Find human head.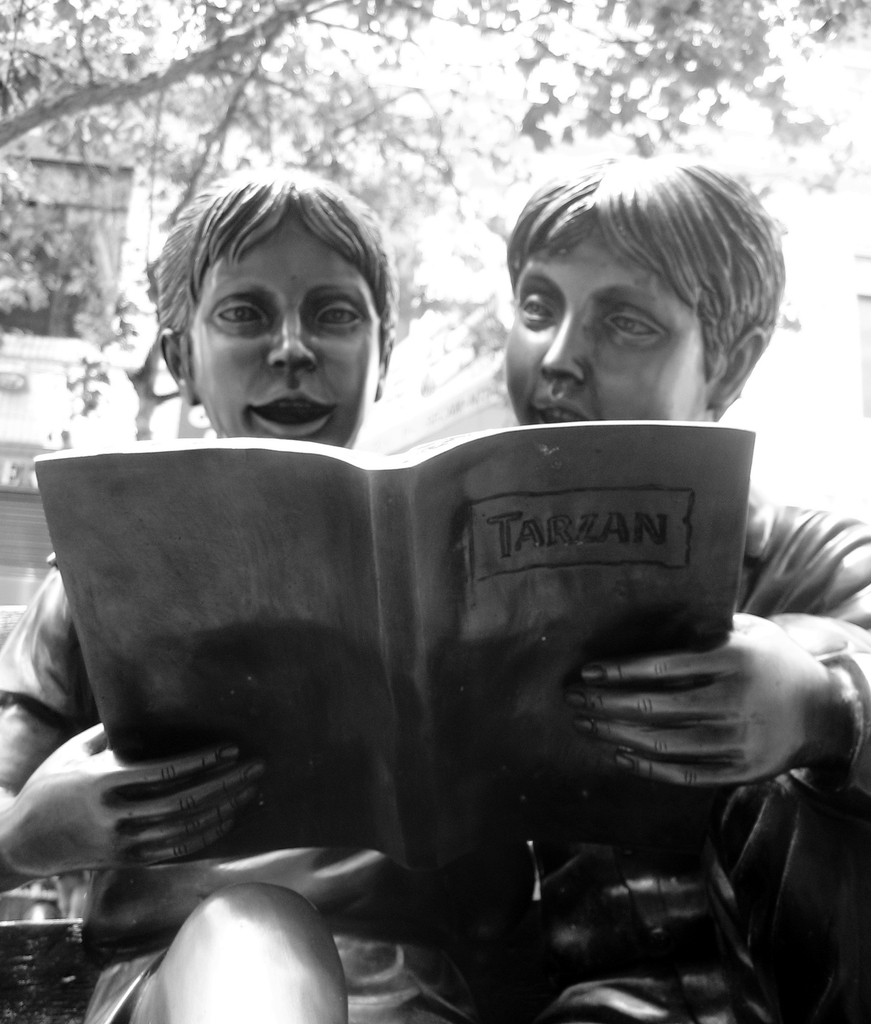
rect(503, 160, 782, 426).
